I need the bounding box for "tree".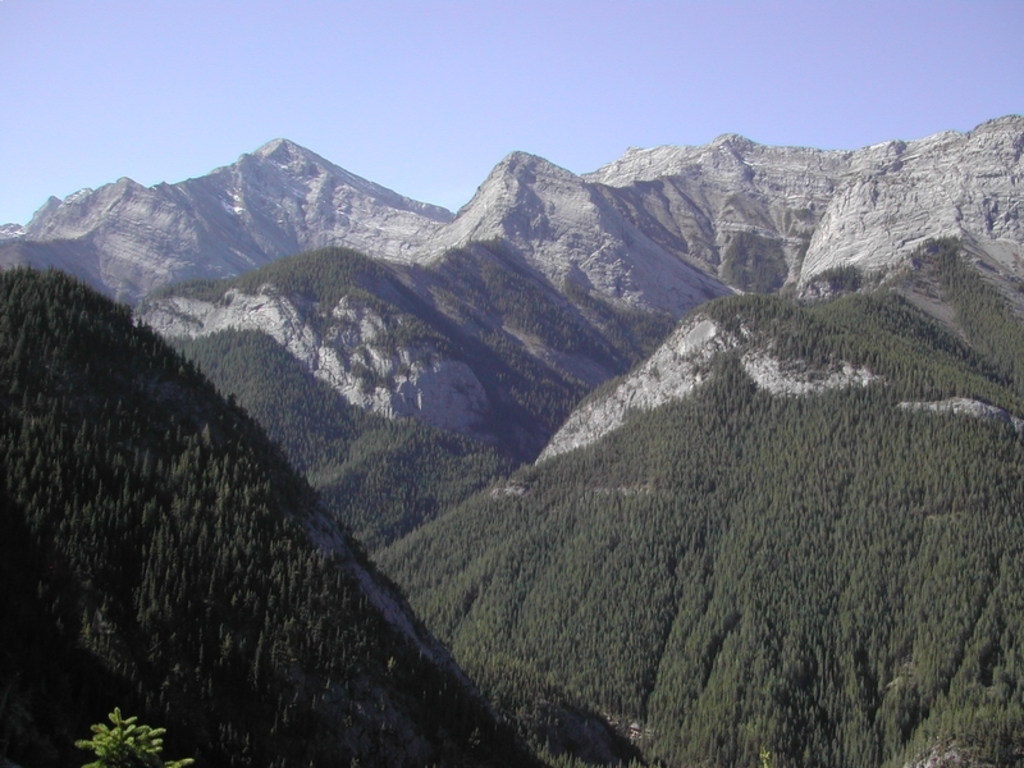
Here it is: [77,707,193,767].
